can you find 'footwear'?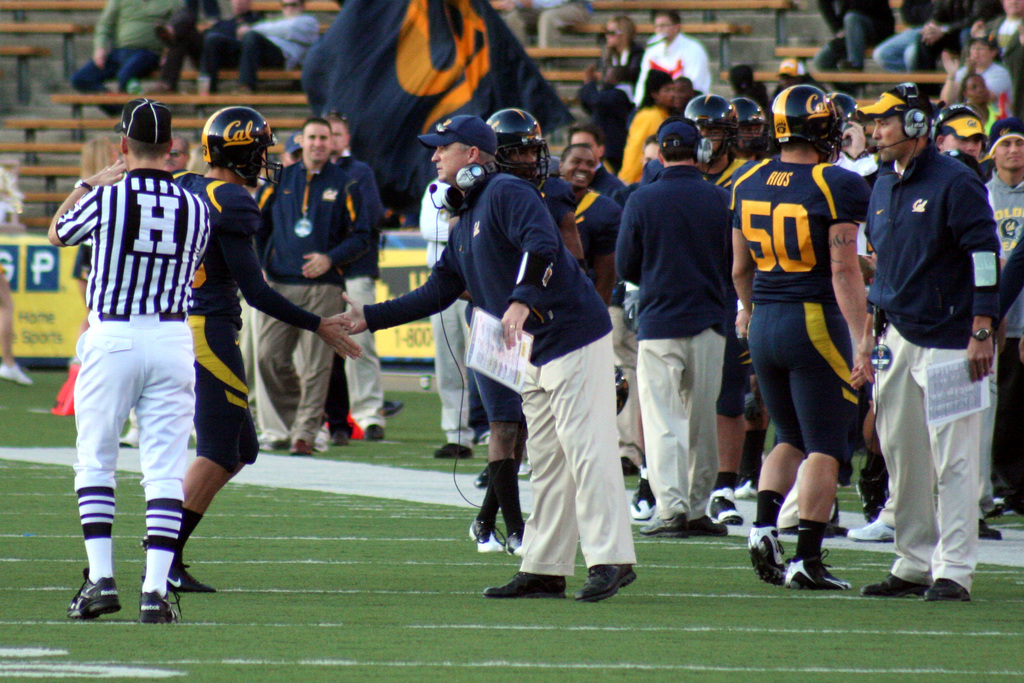
Yes, bounding box: pyautogui.locateOnScreen(58, 565, 115, 629).
